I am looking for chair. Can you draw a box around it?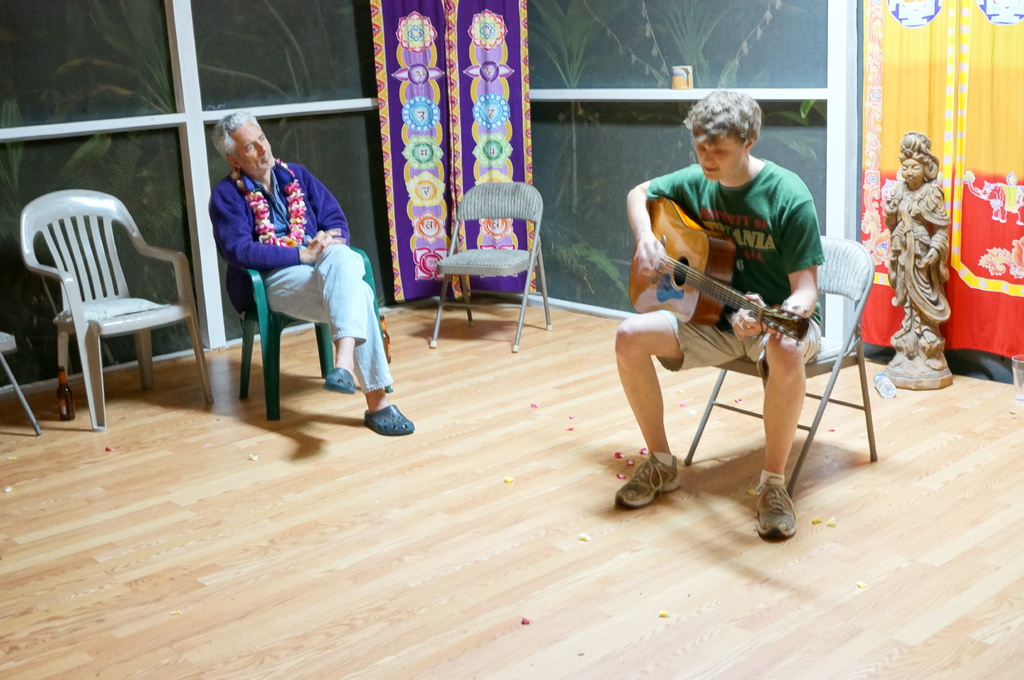
Sure, the bounding box is (left=684, top=235, right=875, bottom=496).
